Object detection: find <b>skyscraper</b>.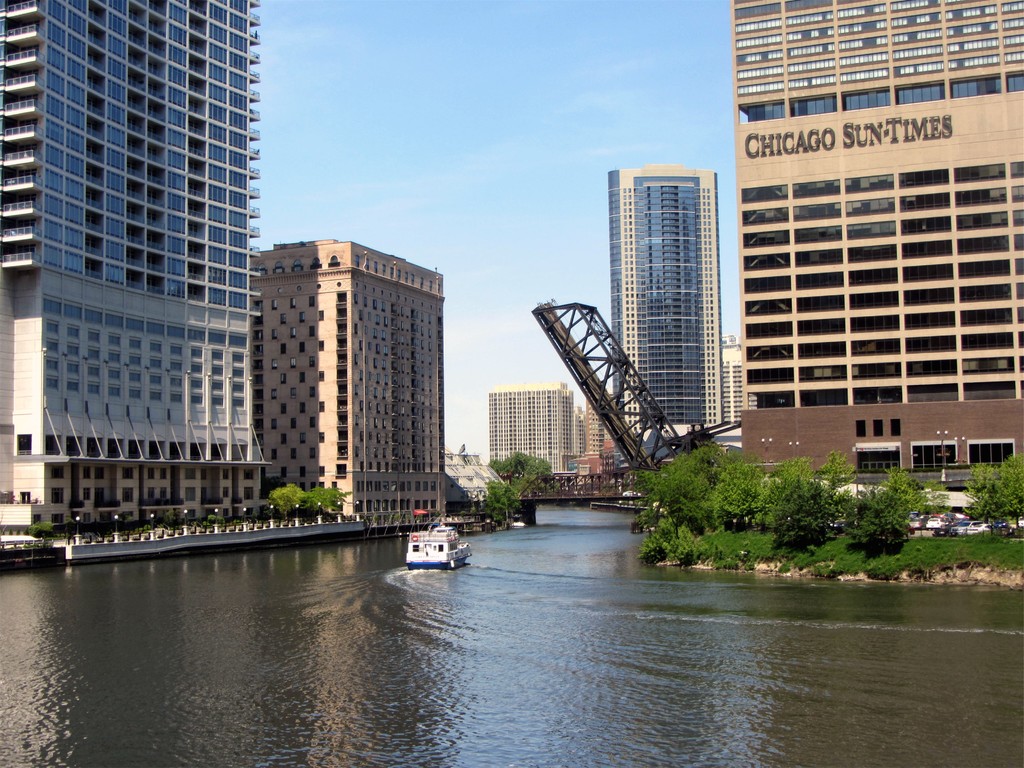
rect(726, 0, 1023, 494).
